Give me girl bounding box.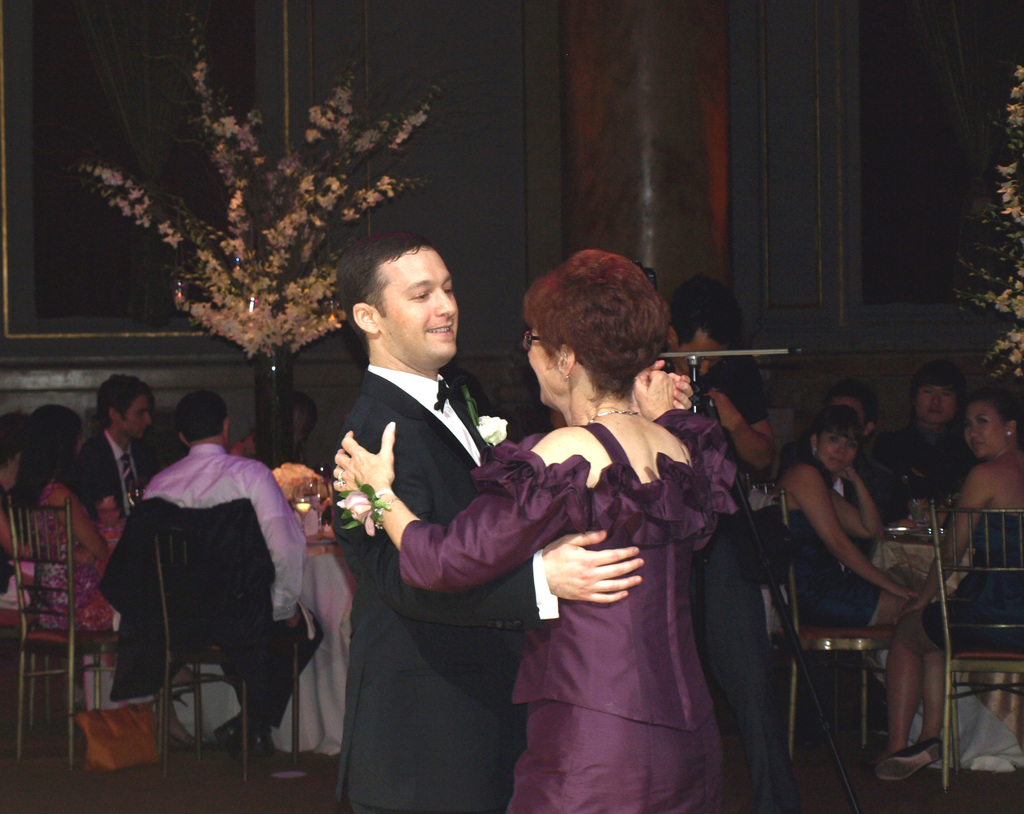
<box>778,397,924,764</box>.
